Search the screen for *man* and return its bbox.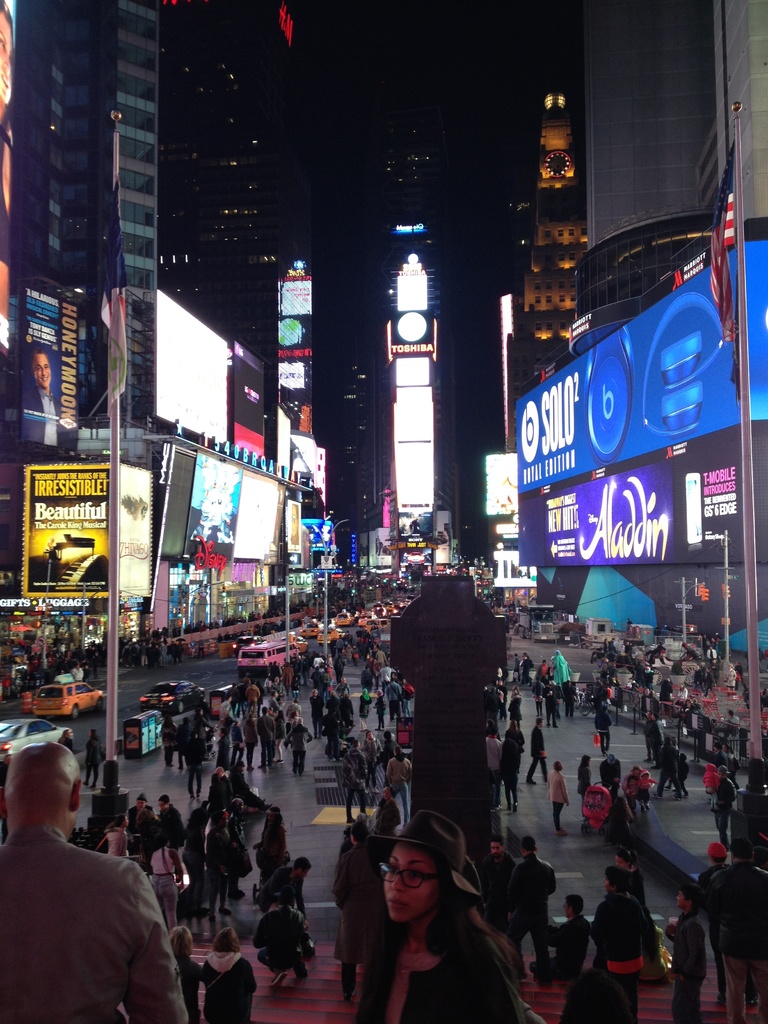
Found: x1=262 y1=855 x2=307 y2=922.
